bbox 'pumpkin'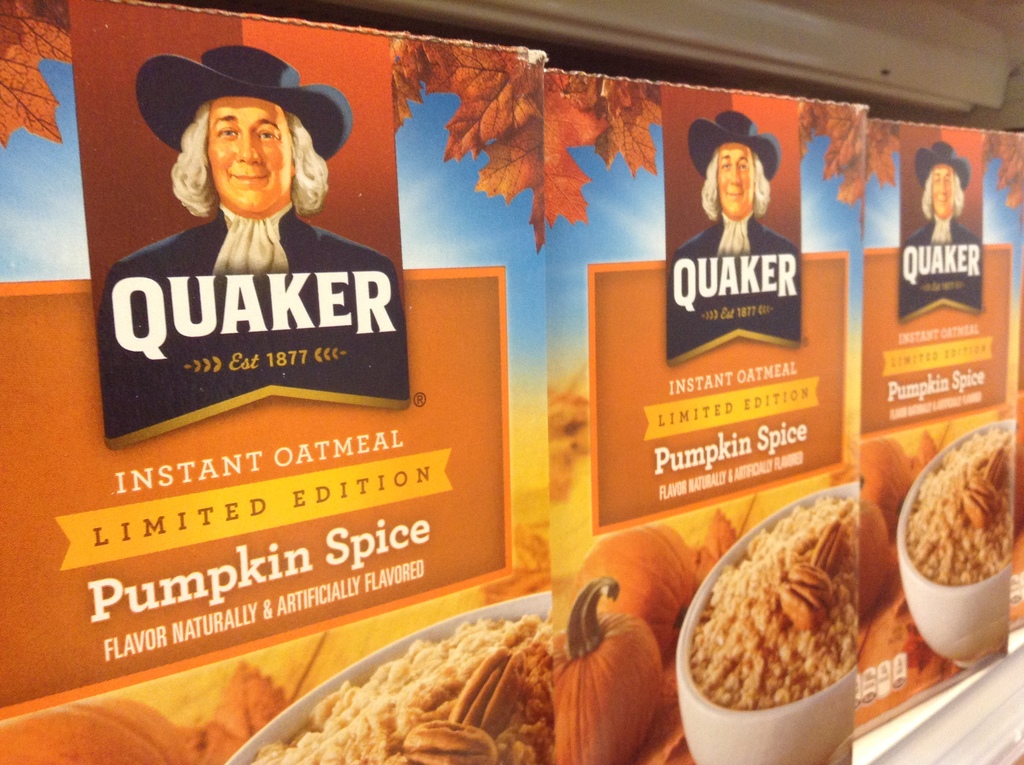
bbox(569, 526, 702, 666)
